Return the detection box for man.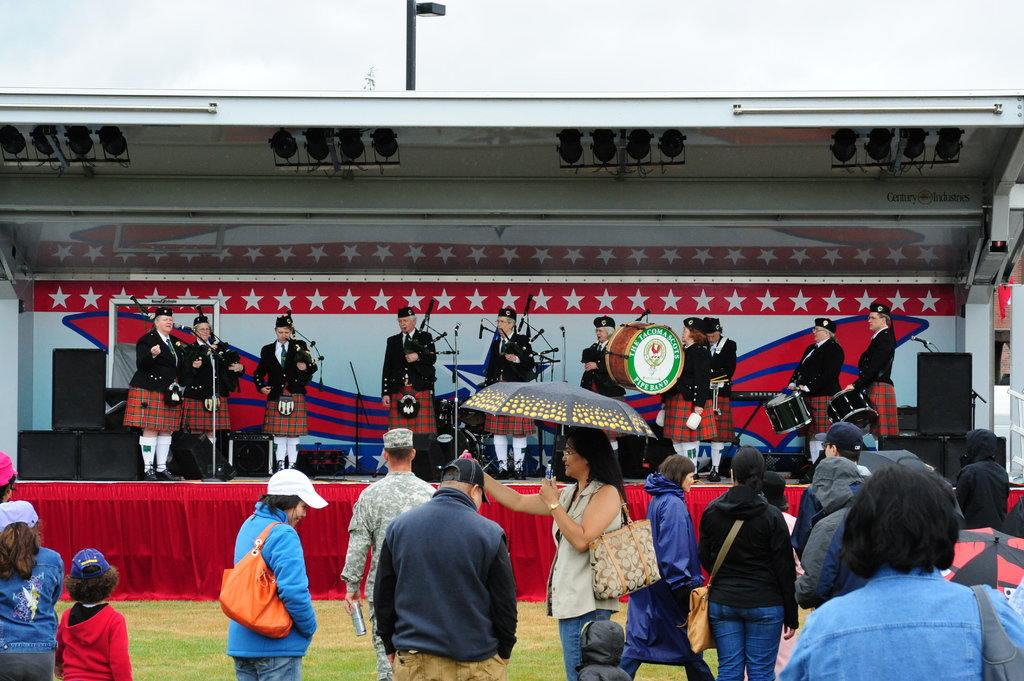
rect(379, 308, 438, 430).
